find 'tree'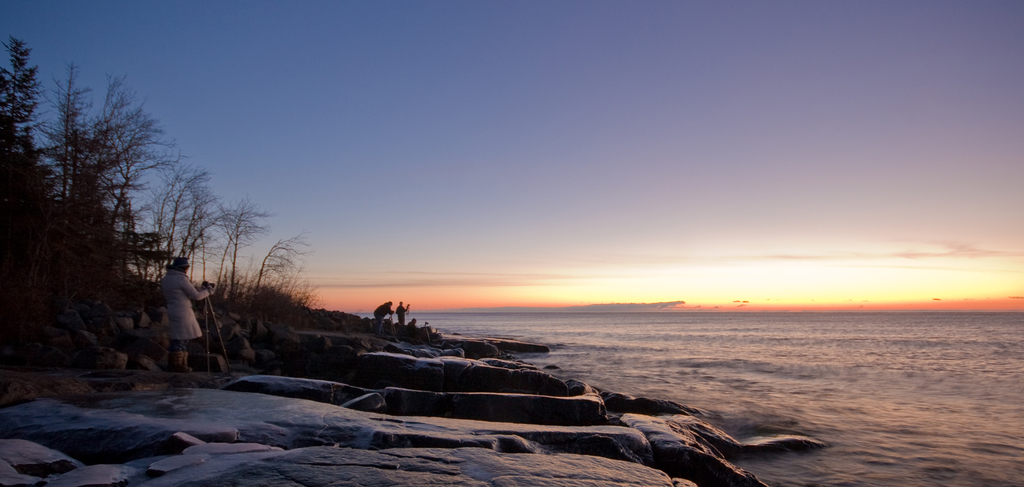
box=[142, 161, 218, 283]
